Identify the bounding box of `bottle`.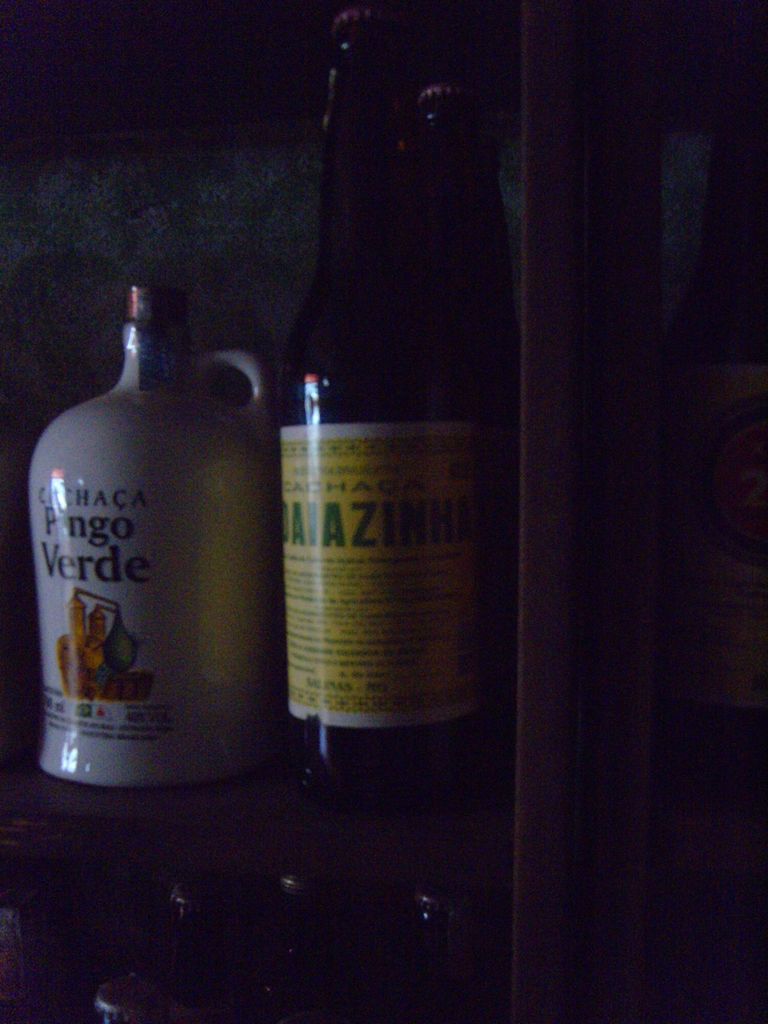
locate(269, 3, 500, 797).
